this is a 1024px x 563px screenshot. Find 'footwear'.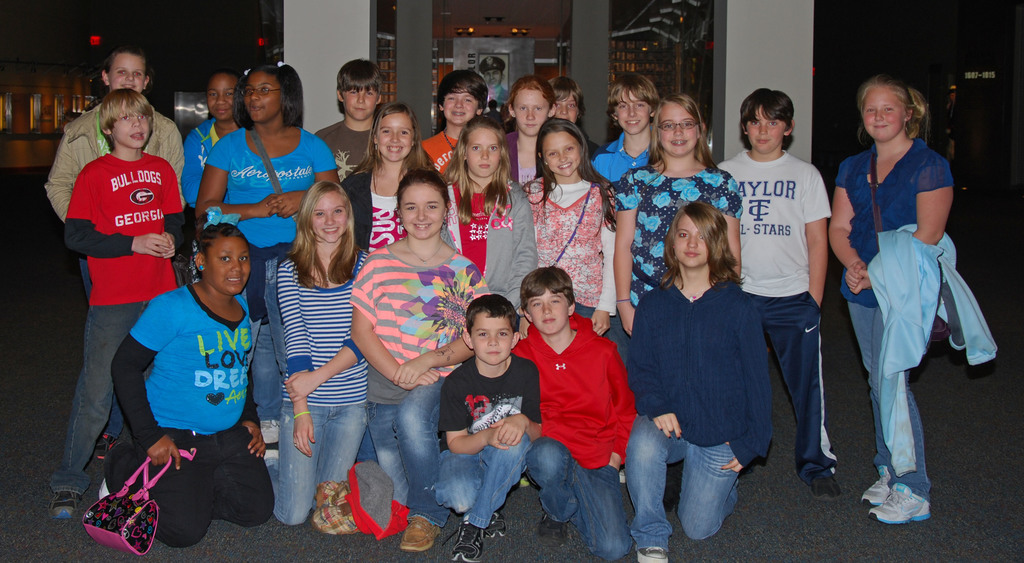
Bounding box: BBox(261, 440, 276, 461).
